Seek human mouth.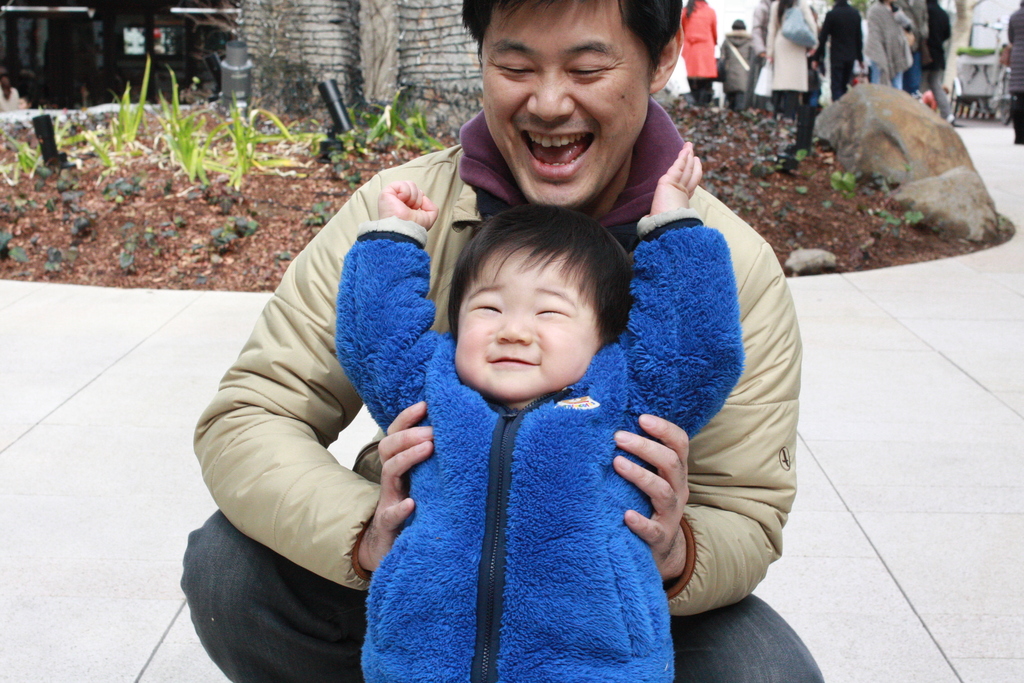
locate(513, 126, 602, 183).
